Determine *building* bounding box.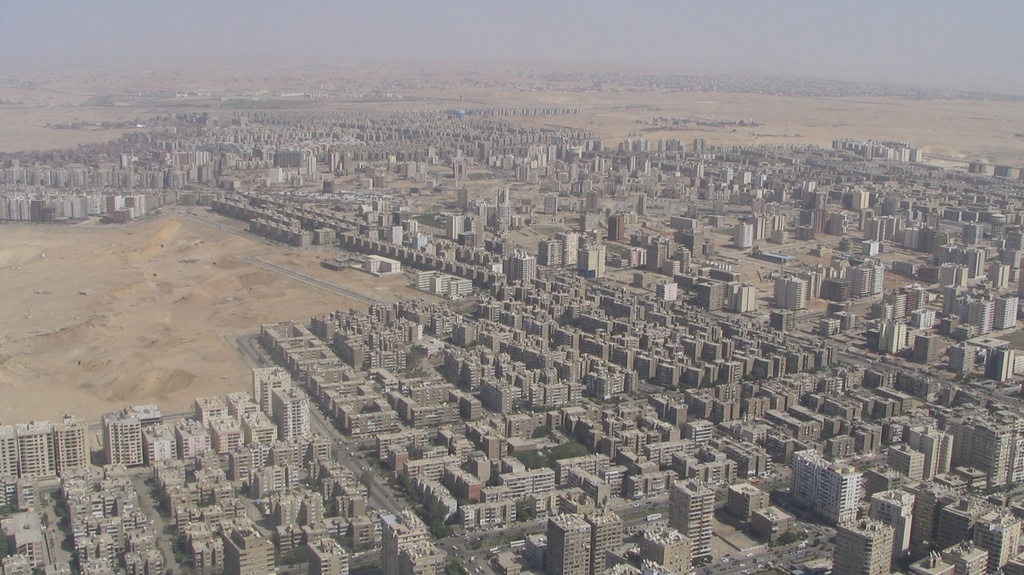
Determined: [211,414,240,454].
